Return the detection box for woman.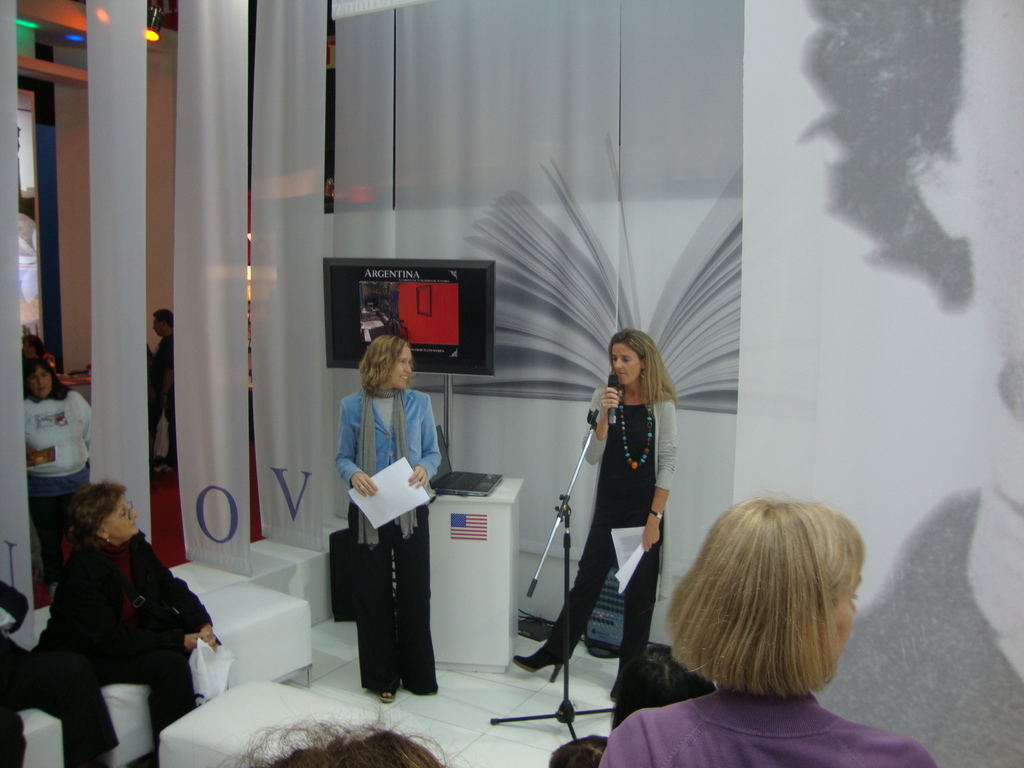
x1=33 y1=484 x2=215 y2=759.
